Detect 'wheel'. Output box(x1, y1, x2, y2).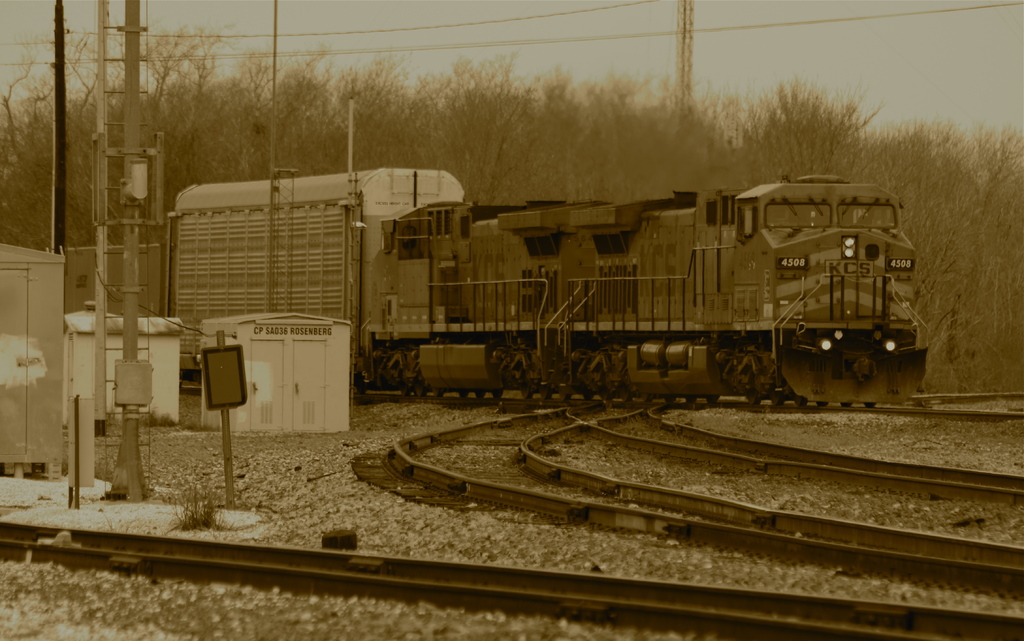
box(586, 394, 593, 400).
